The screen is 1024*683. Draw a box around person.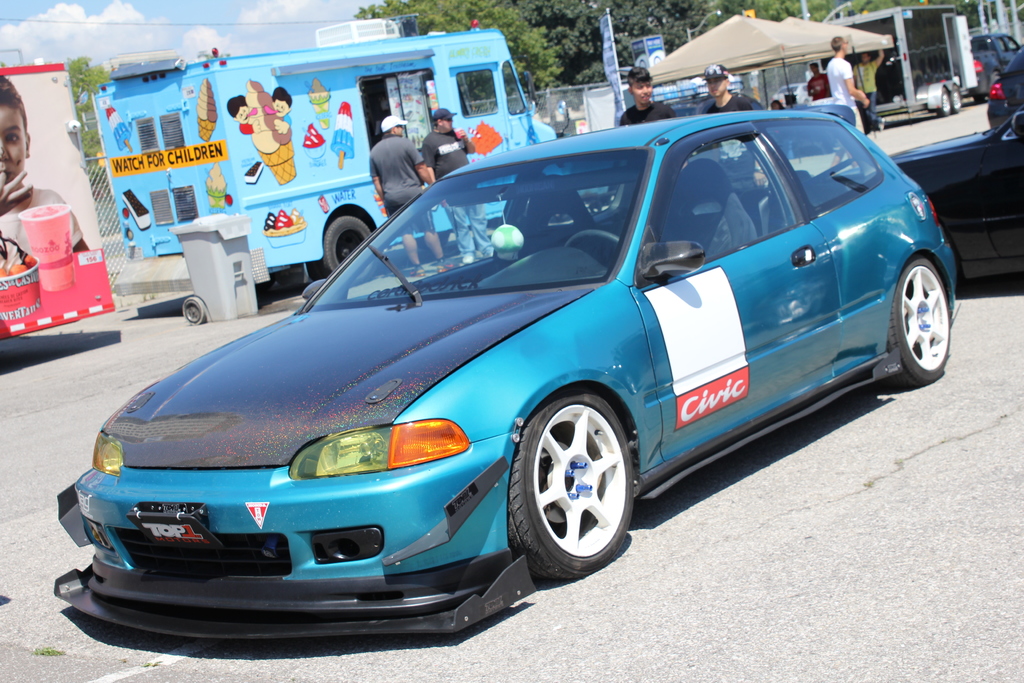
<box>273,86,289,133</box>.
